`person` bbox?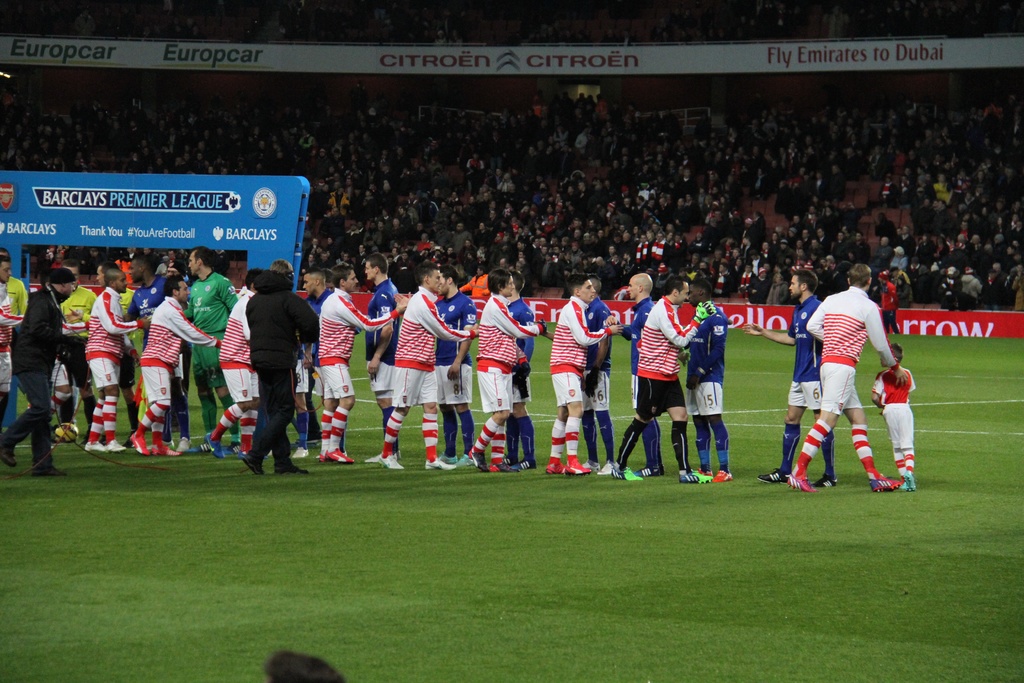
(left=182, top=247, right=240, bottom=456)
